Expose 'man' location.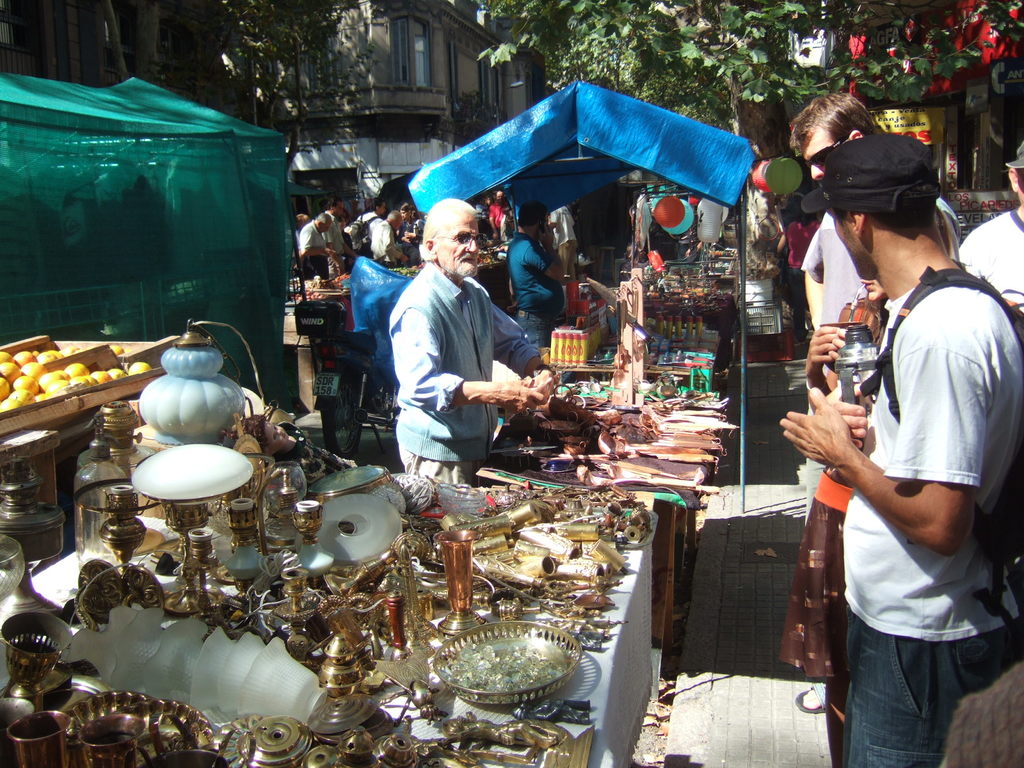
Exposed at 506/204/567/347.
